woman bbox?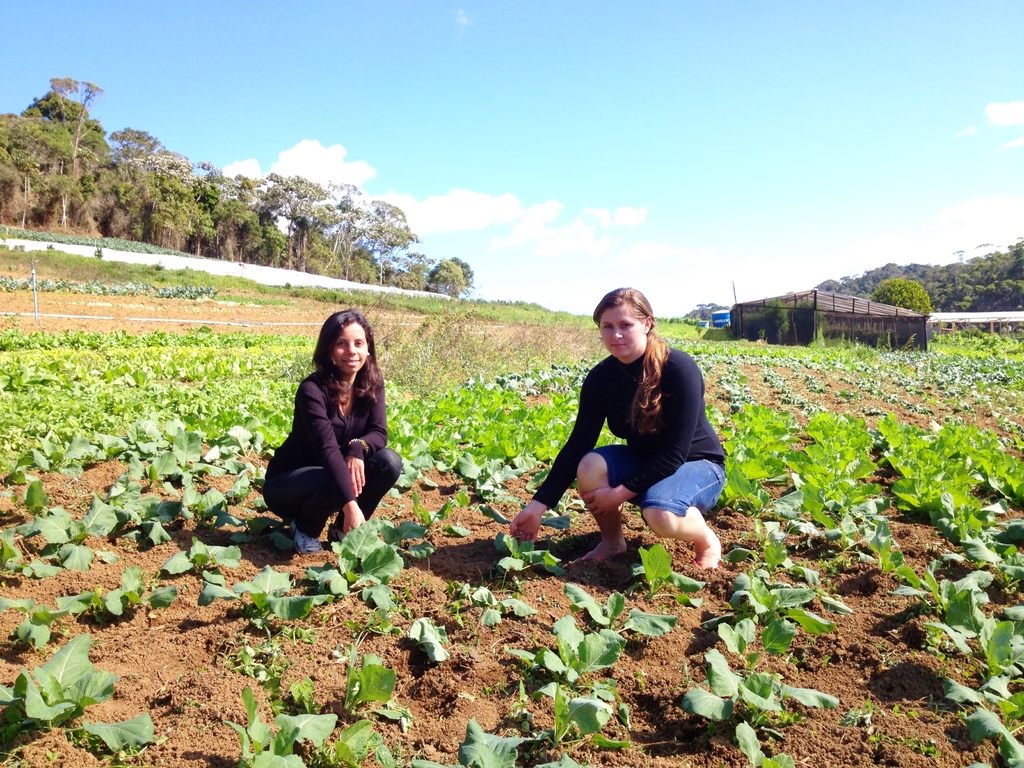
pyautogui.locateOnScreen(506, 285, 727, 570)
